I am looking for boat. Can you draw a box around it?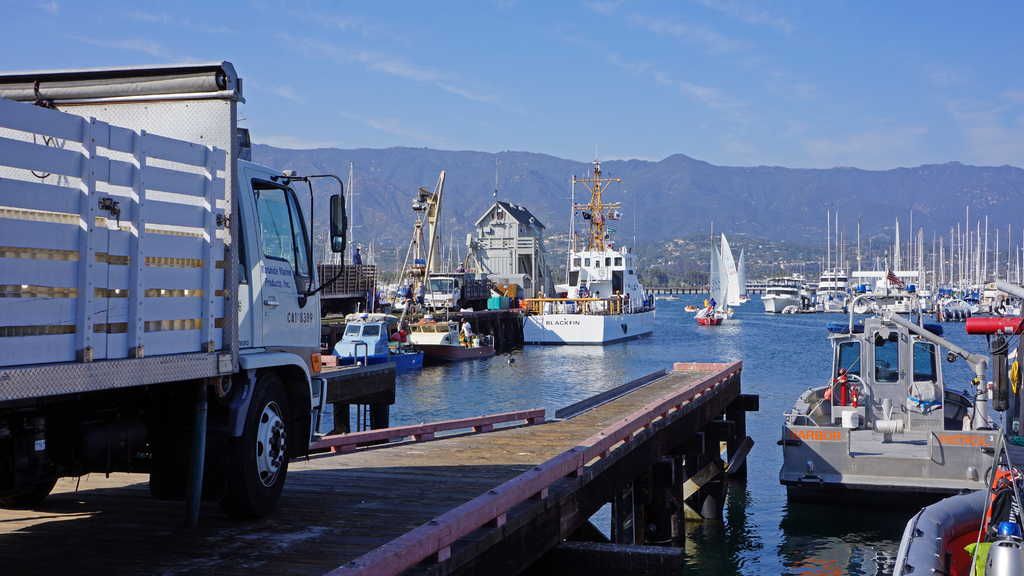
Sure, the bounding box is rect(684, 218, 750, 330).
